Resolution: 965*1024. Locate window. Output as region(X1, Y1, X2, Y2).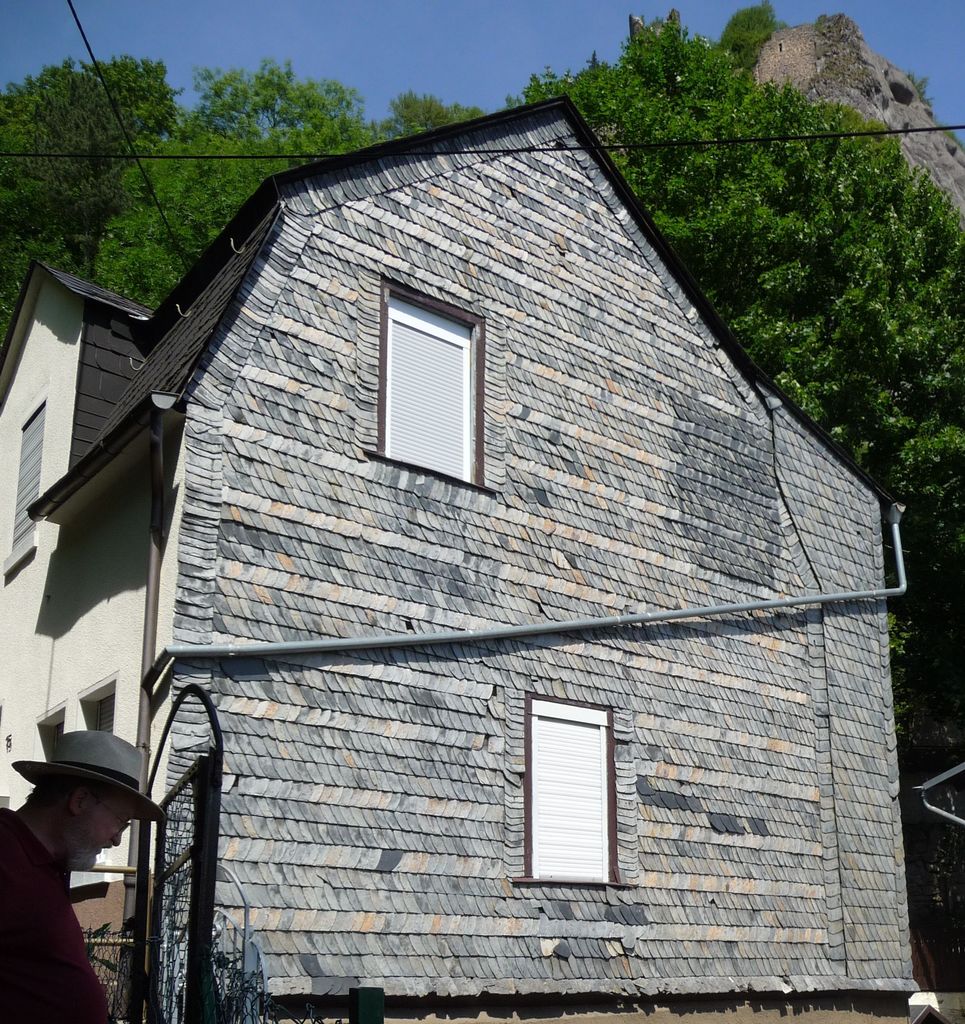
region(510, 675, 638, 882).
